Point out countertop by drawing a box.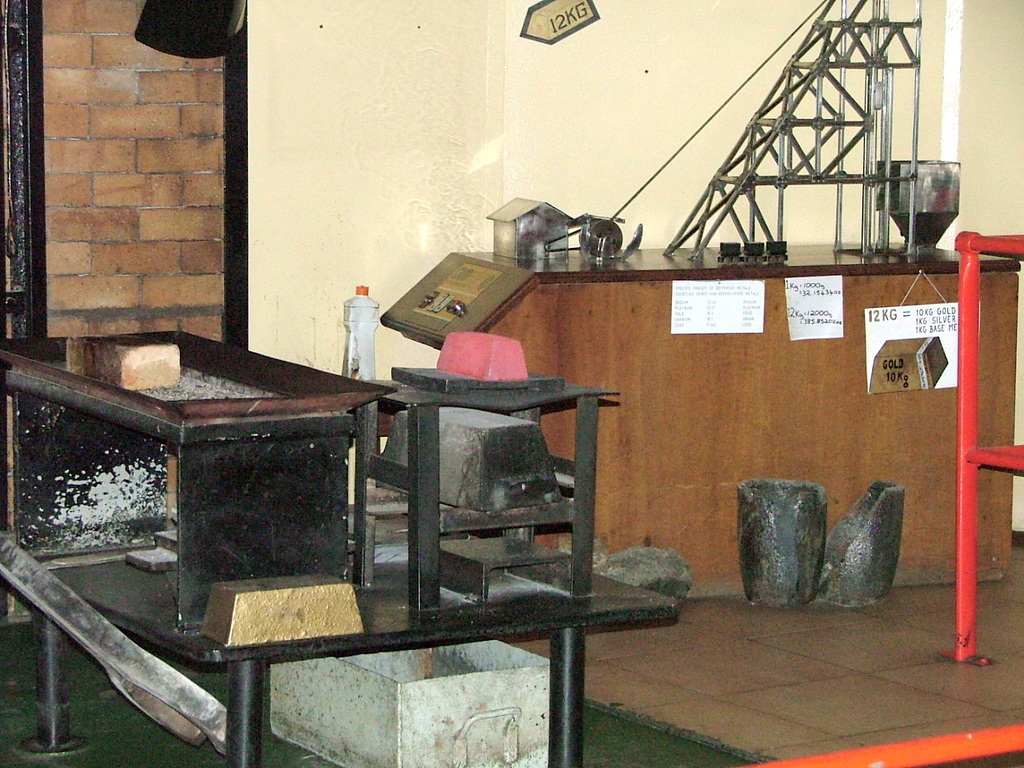
detection(379, 242, 1022, 350).
